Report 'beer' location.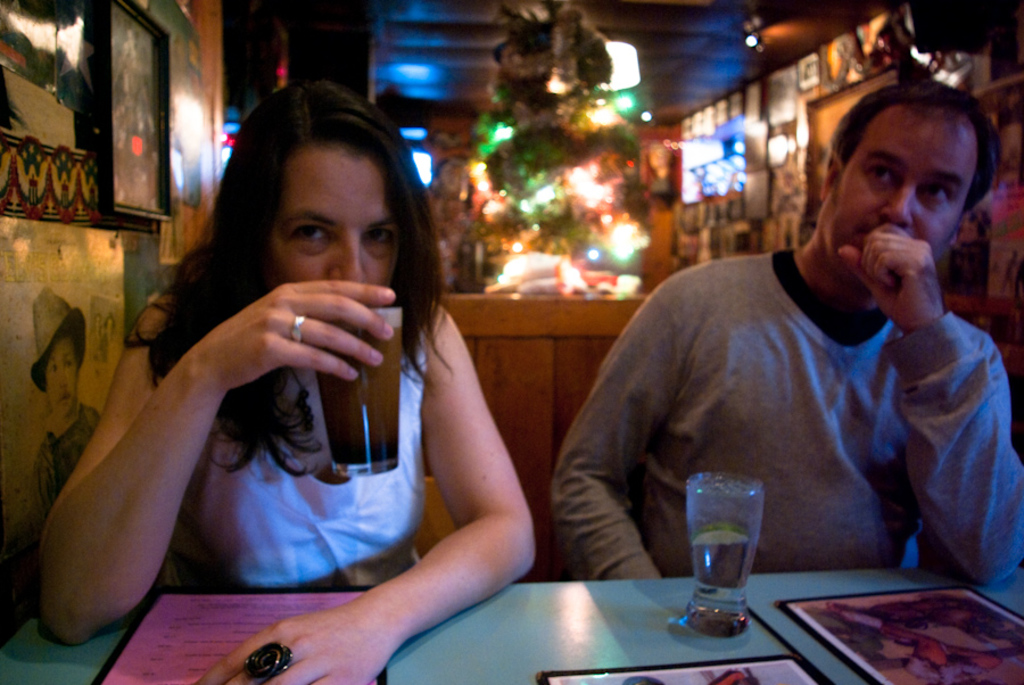
Report: bbox=[304, 322, 400, 467].
